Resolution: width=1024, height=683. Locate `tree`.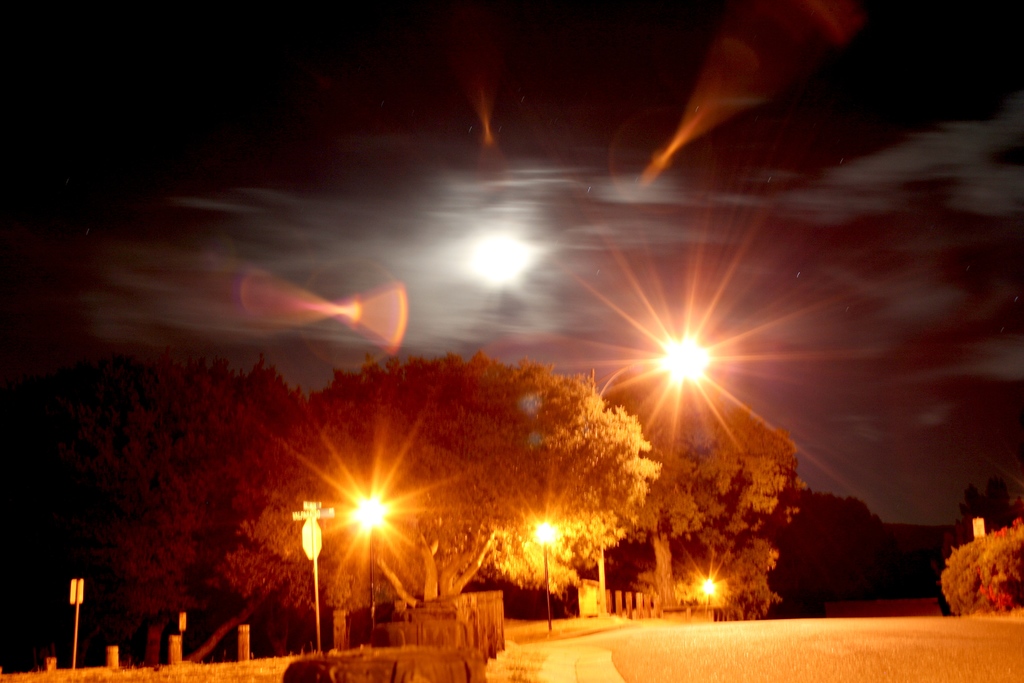
(left=935, top=492, right=1023, bottom=617).
